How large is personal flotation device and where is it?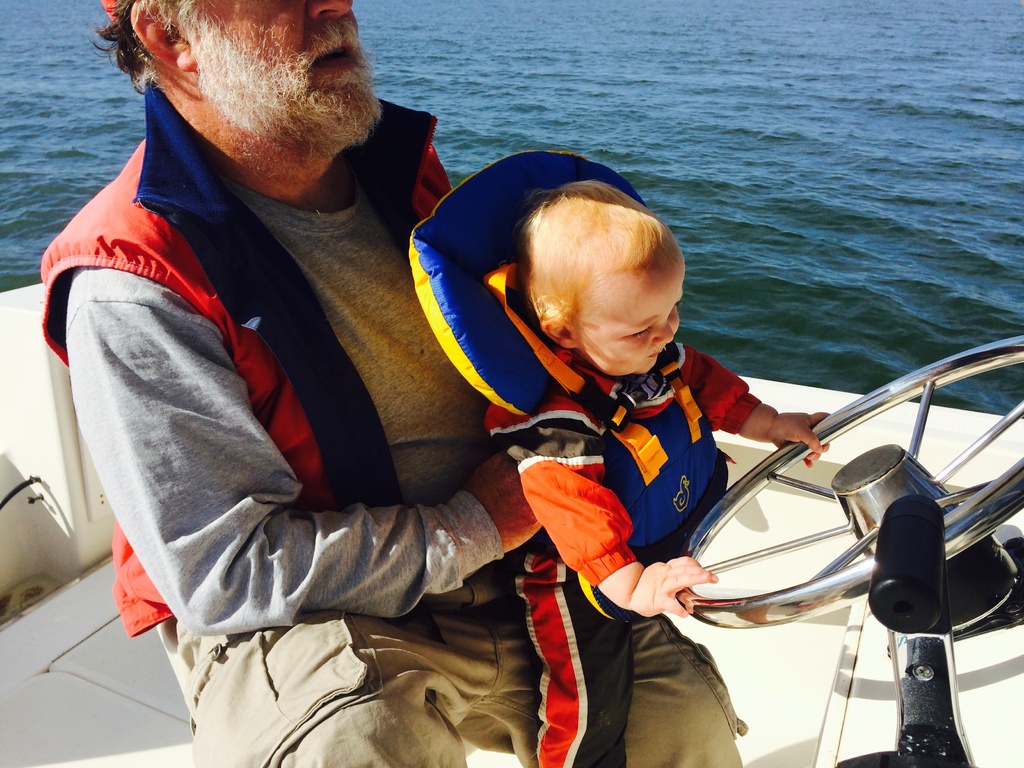
Bounding box: (x1=35, y1=68, x2=453, y2=641).
